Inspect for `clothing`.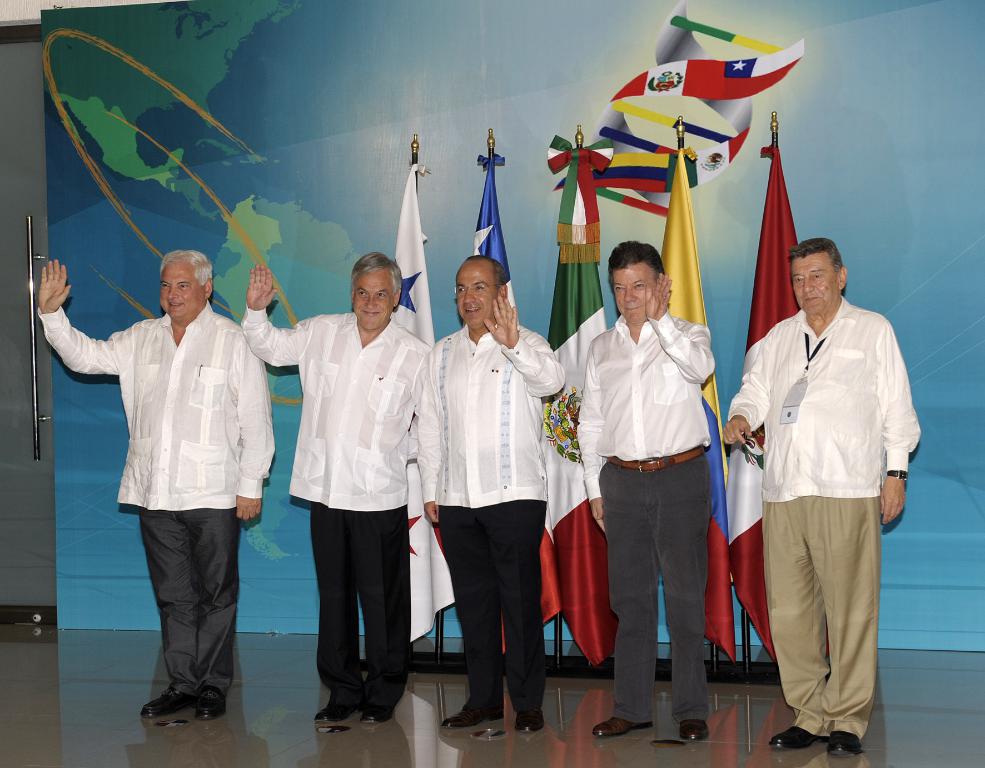
Inspection: 738,244,918,747.
